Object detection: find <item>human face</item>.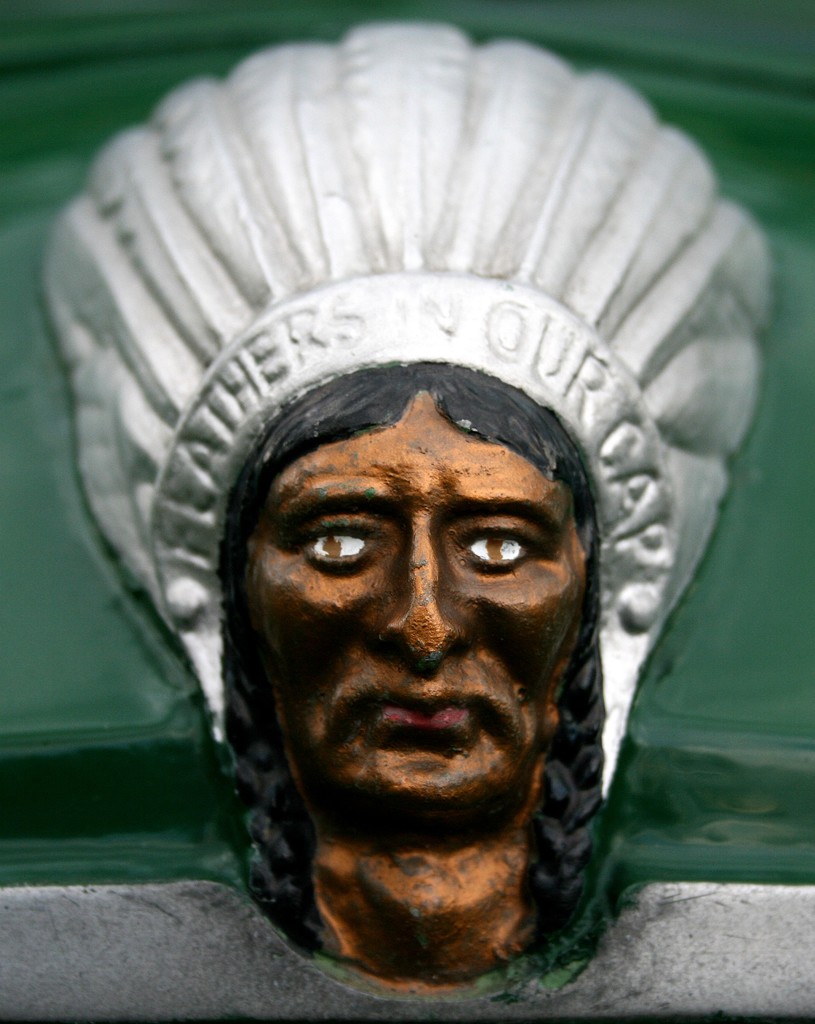
bbox=[235, 396, 588, 803].
